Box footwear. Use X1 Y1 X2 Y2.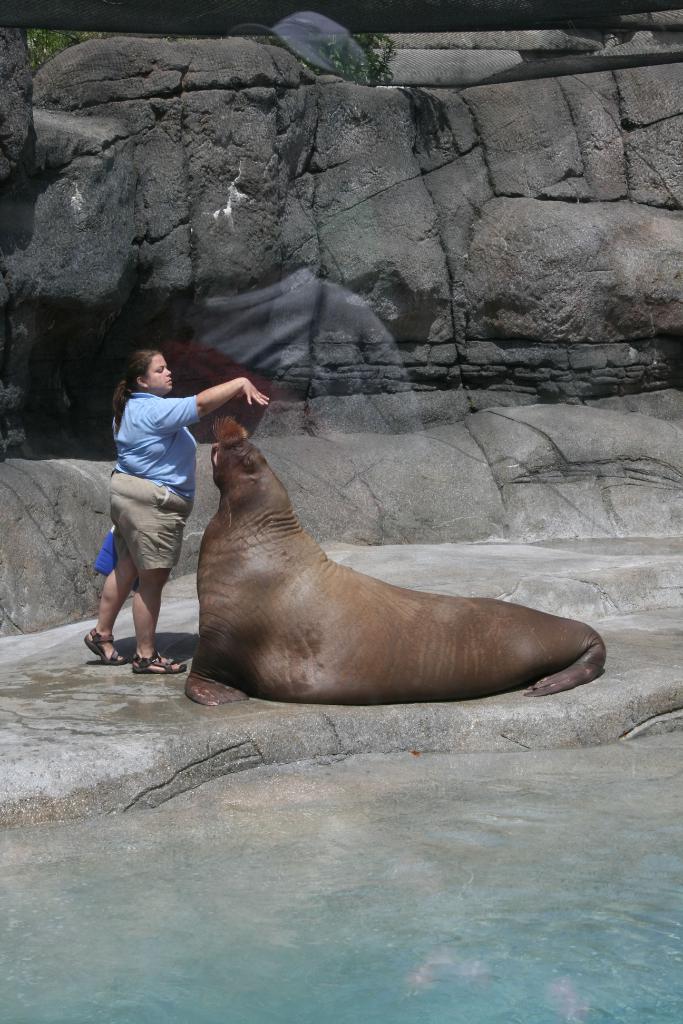
74 622 126 664.
